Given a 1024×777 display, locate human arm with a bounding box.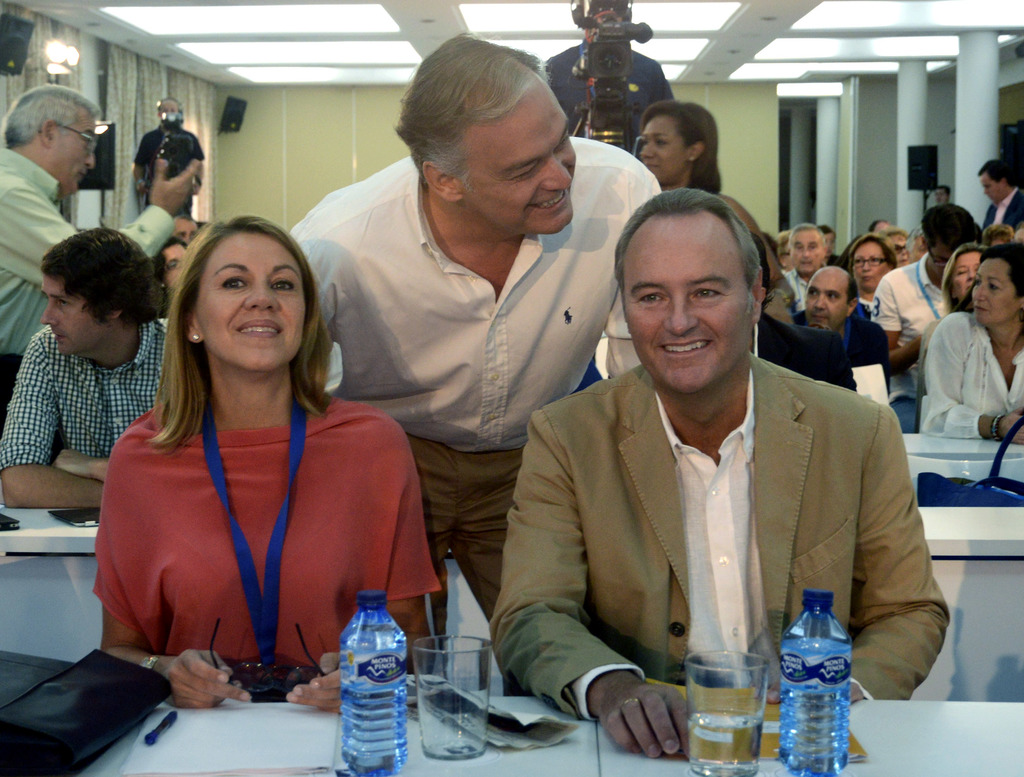
Located: detection(920, 309, 1023, 447).
